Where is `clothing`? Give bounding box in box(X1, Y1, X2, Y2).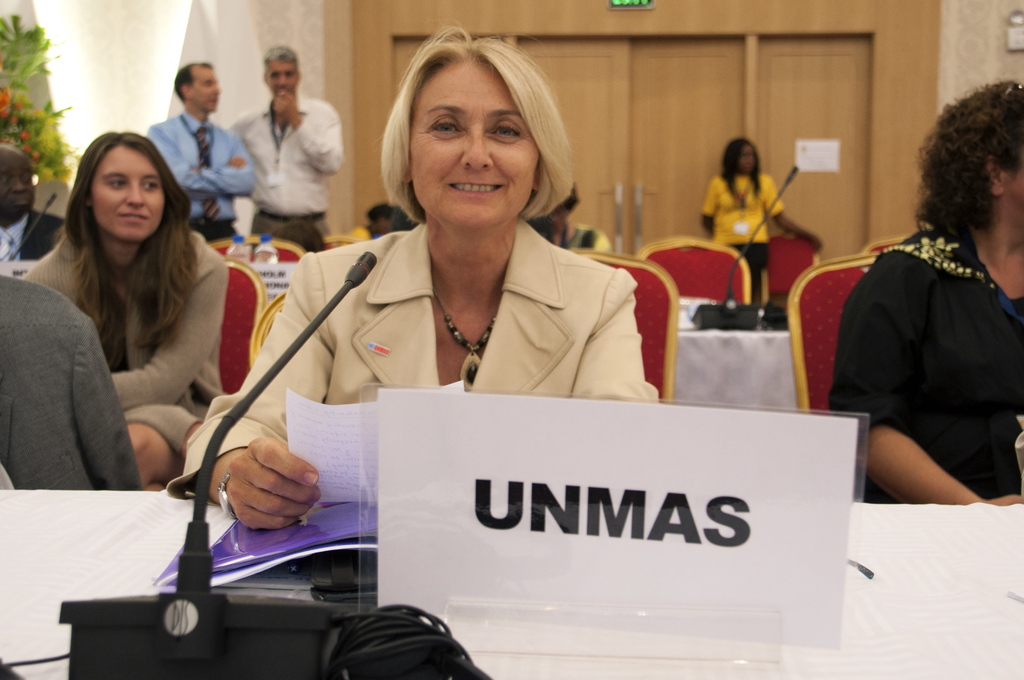
box(225, 93, 345, 255).
